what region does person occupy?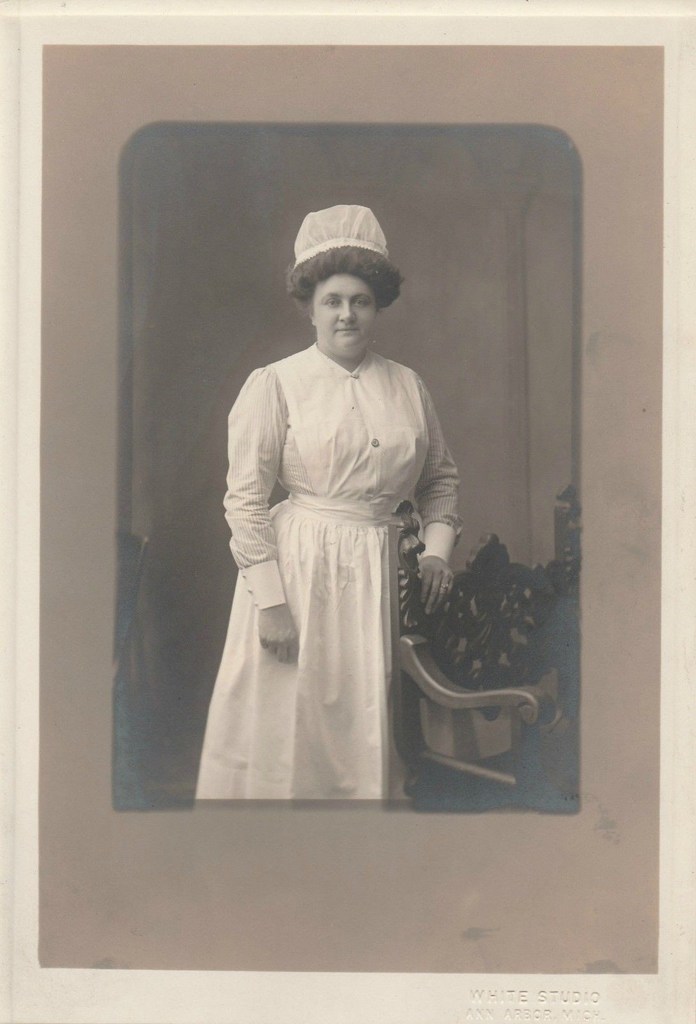
pyautogui.locateOnScreen(177, 207, 467, 810).
